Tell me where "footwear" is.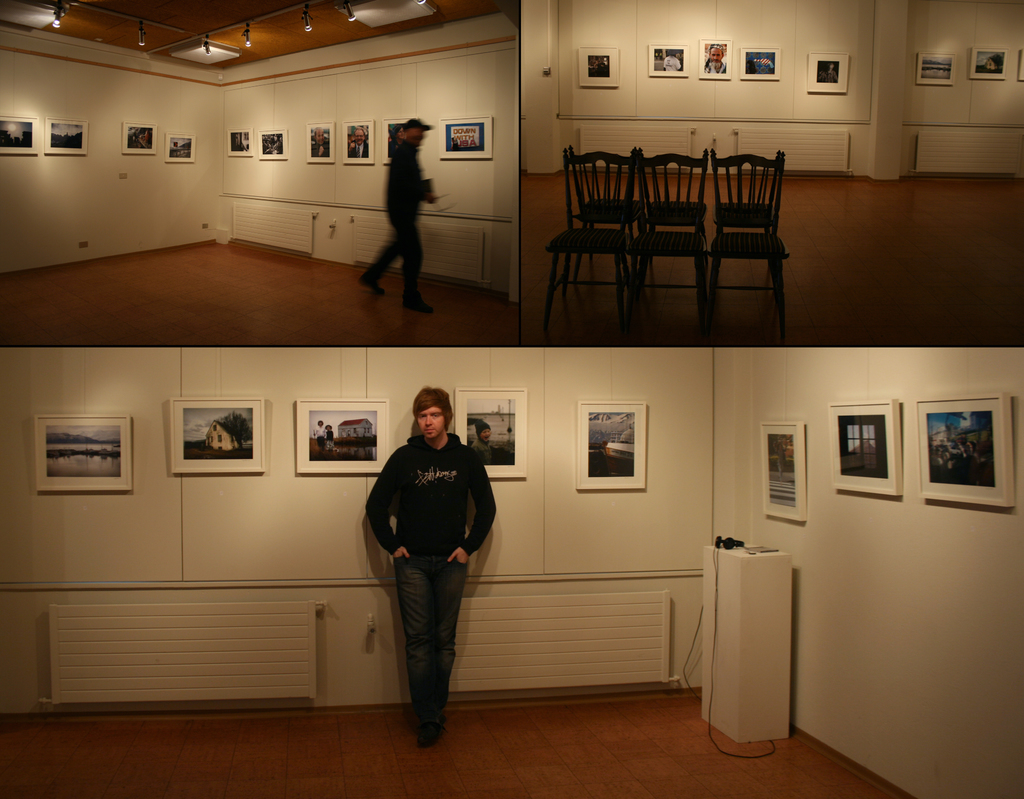
"footwear" is at crop(402, 297, 434, 311).
